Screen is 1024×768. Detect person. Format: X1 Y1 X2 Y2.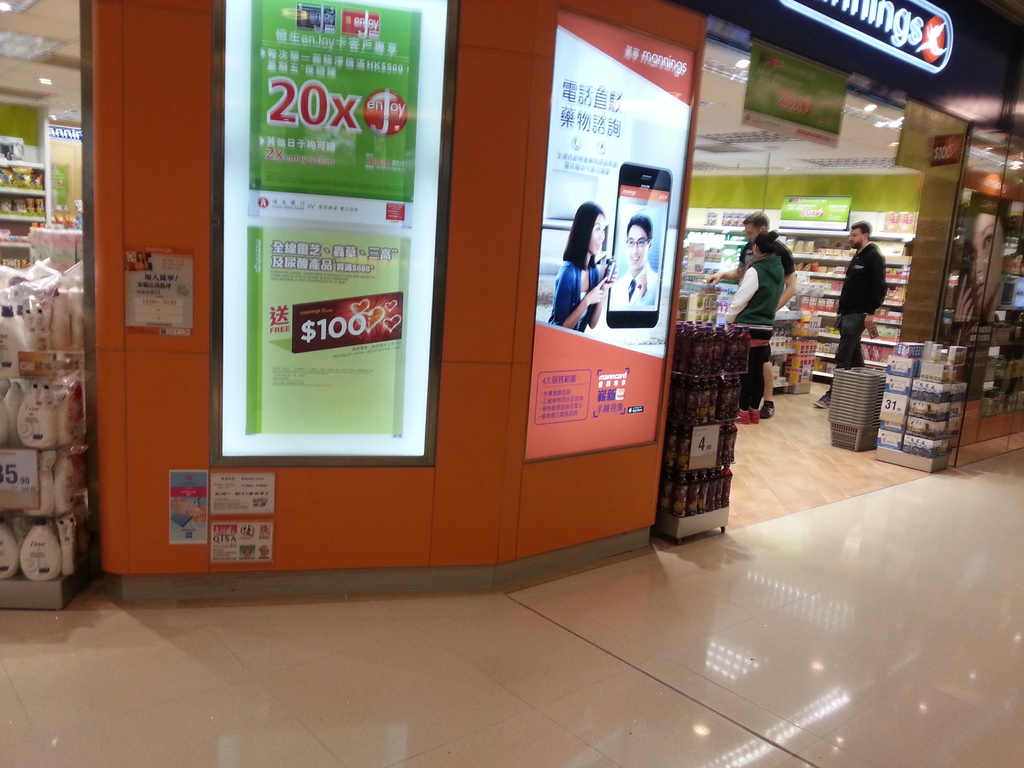
703 211 798 415.
